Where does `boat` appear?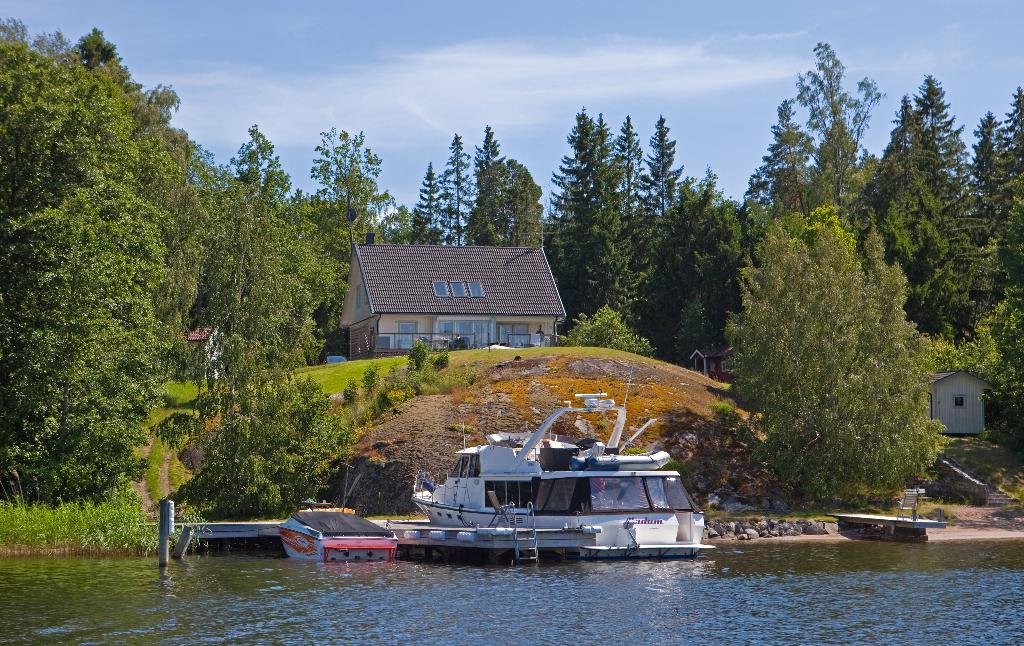
Appears at 404:342:714:559.
